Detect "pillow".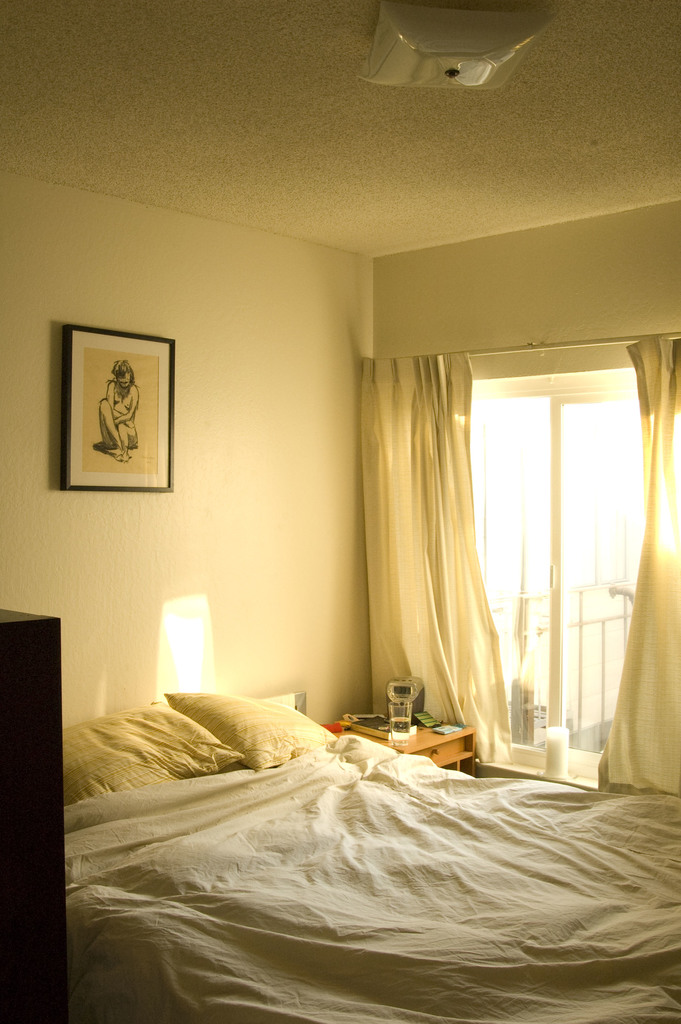
Detected at [56, 697, 238, 816].
